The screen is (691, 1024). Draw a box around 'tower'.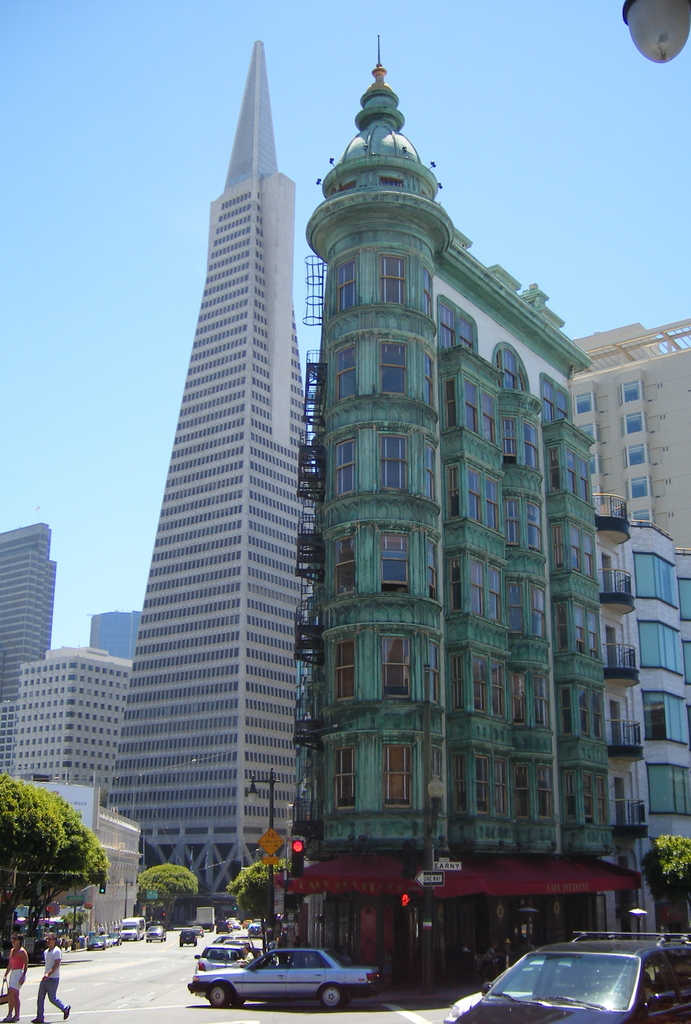
left=0, top=522, right=61, bottom=783.
